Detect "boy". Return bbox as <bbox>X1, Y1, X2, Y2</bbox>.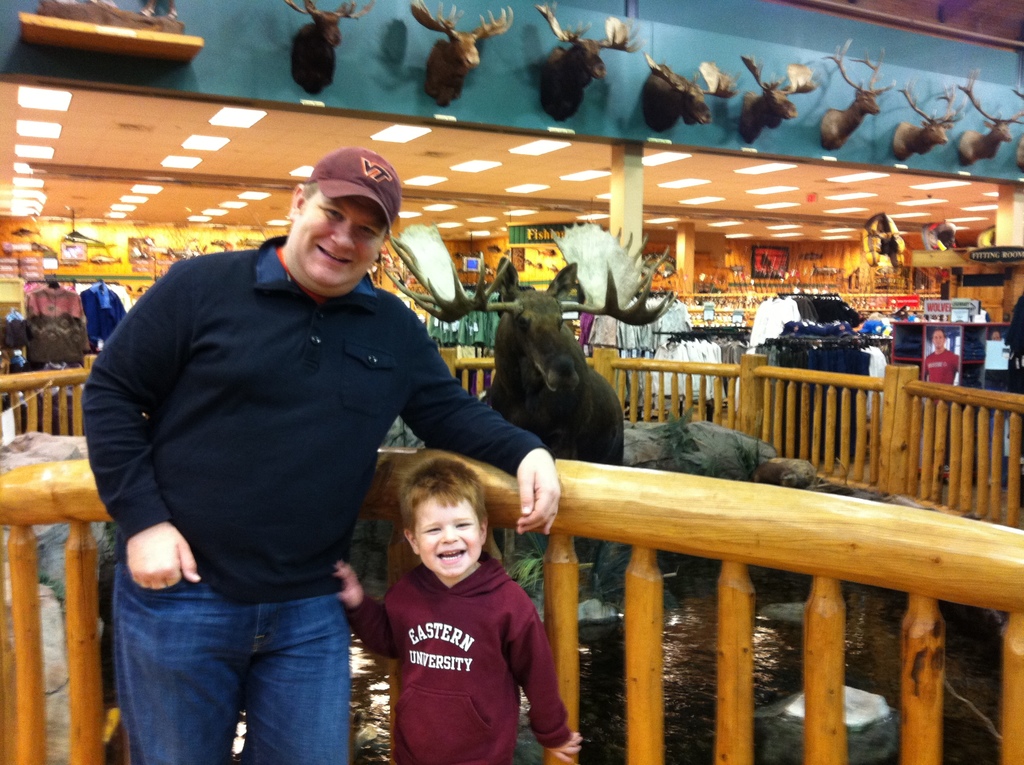
<bbox>332, 435, 572, 750</bbox>.
